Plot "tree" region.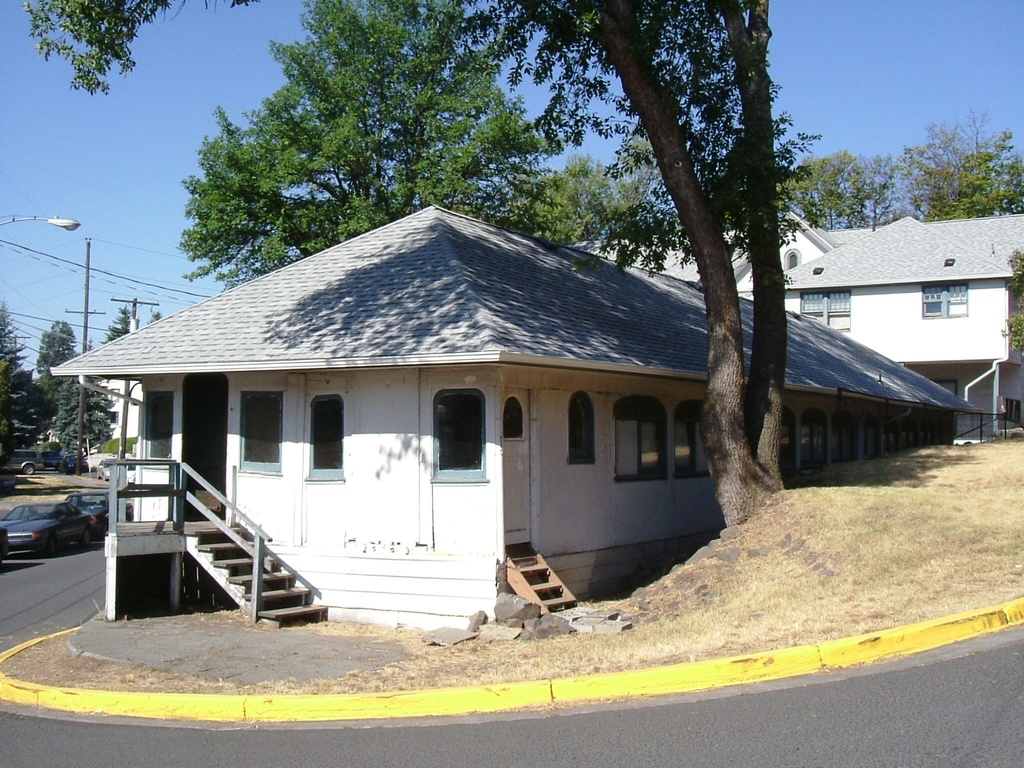
Plotted at <bbox>502, 144, 673, 247</bbox>.
